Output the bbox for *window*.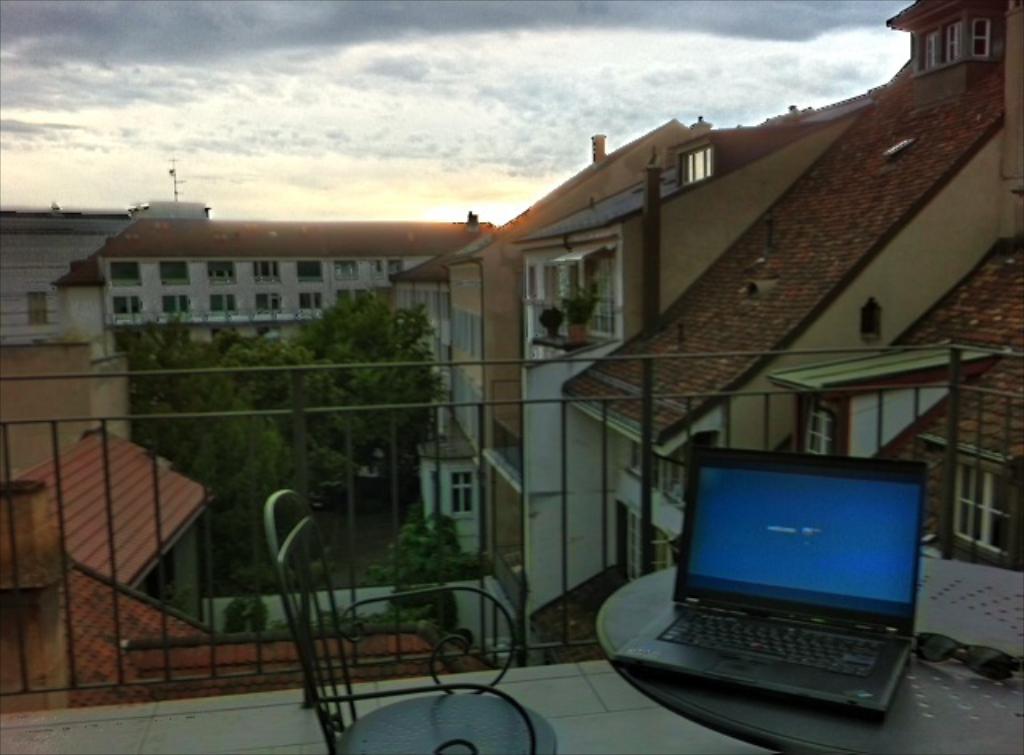
[211, 294, 237, 312].
